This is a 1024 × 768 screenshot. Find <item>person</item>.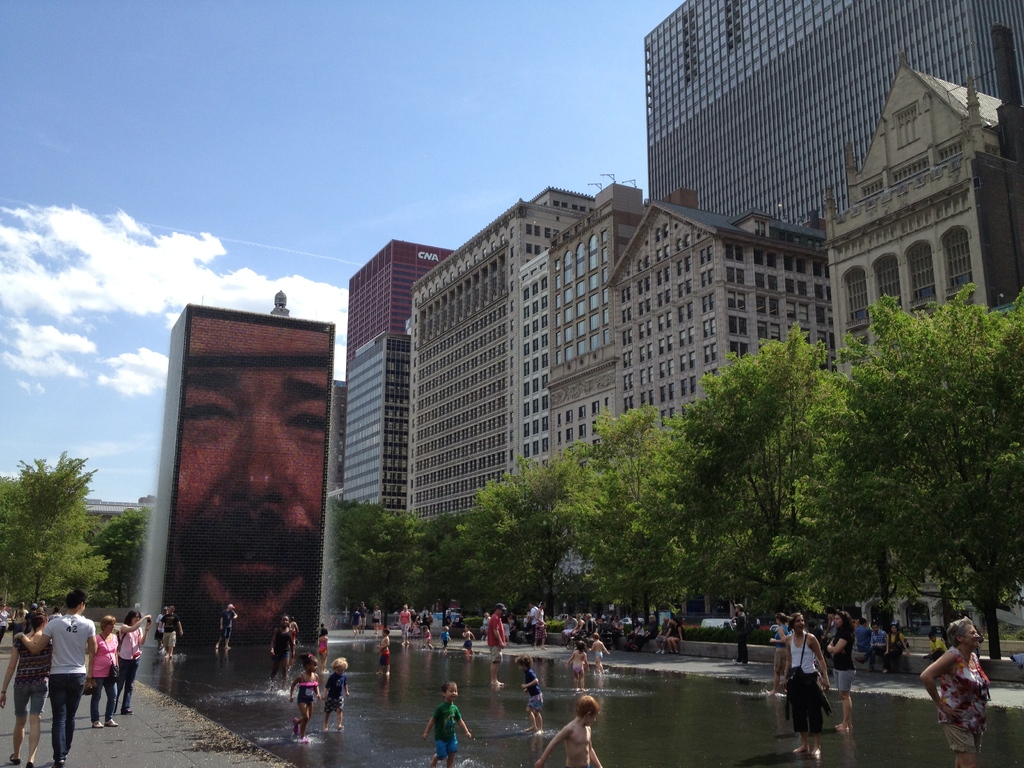
Bounding box: left=292, top=657, right=330, bottom=743.
